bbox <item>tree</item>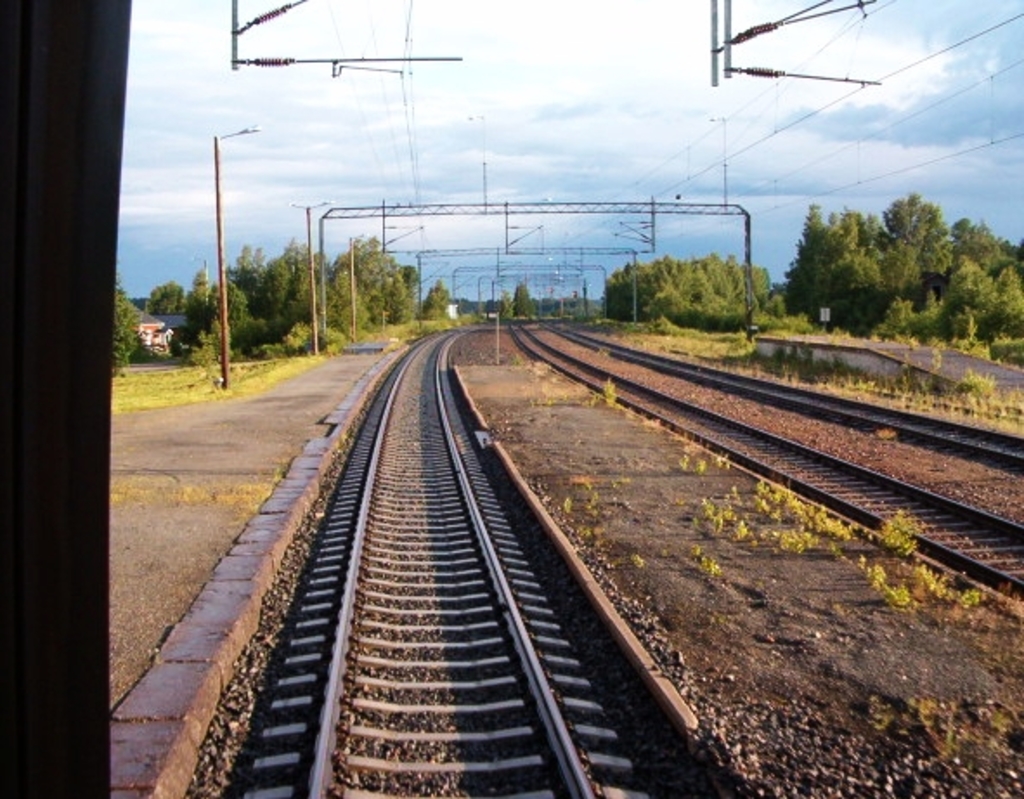
x1=518, y1=274, x2=541, y2=326
